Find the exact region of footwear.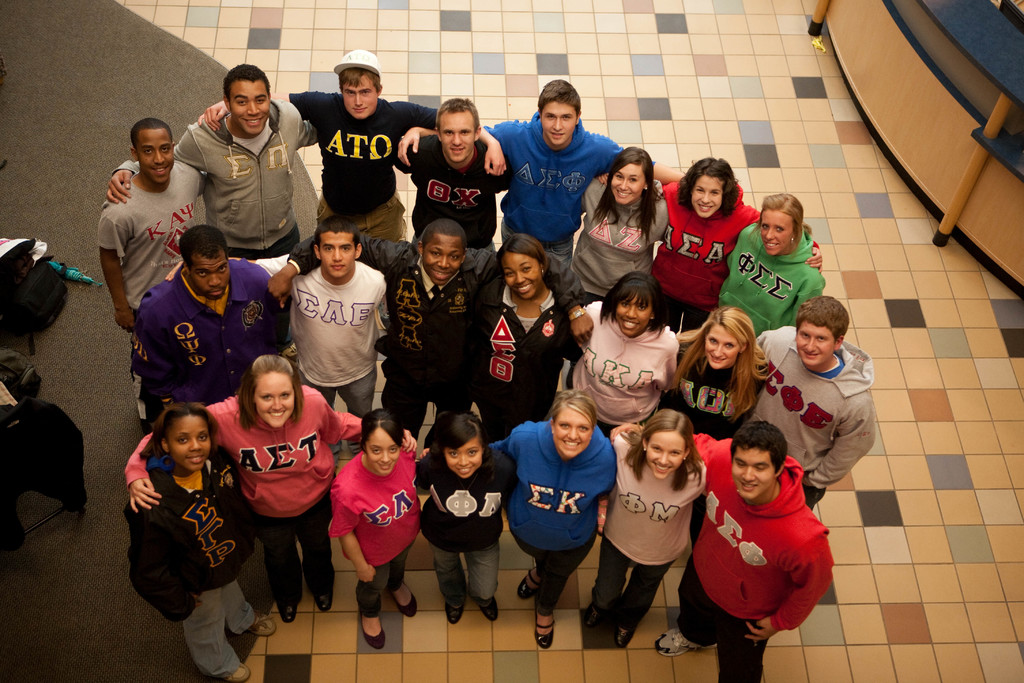
Exact region: (362, 609, 387, 650).
